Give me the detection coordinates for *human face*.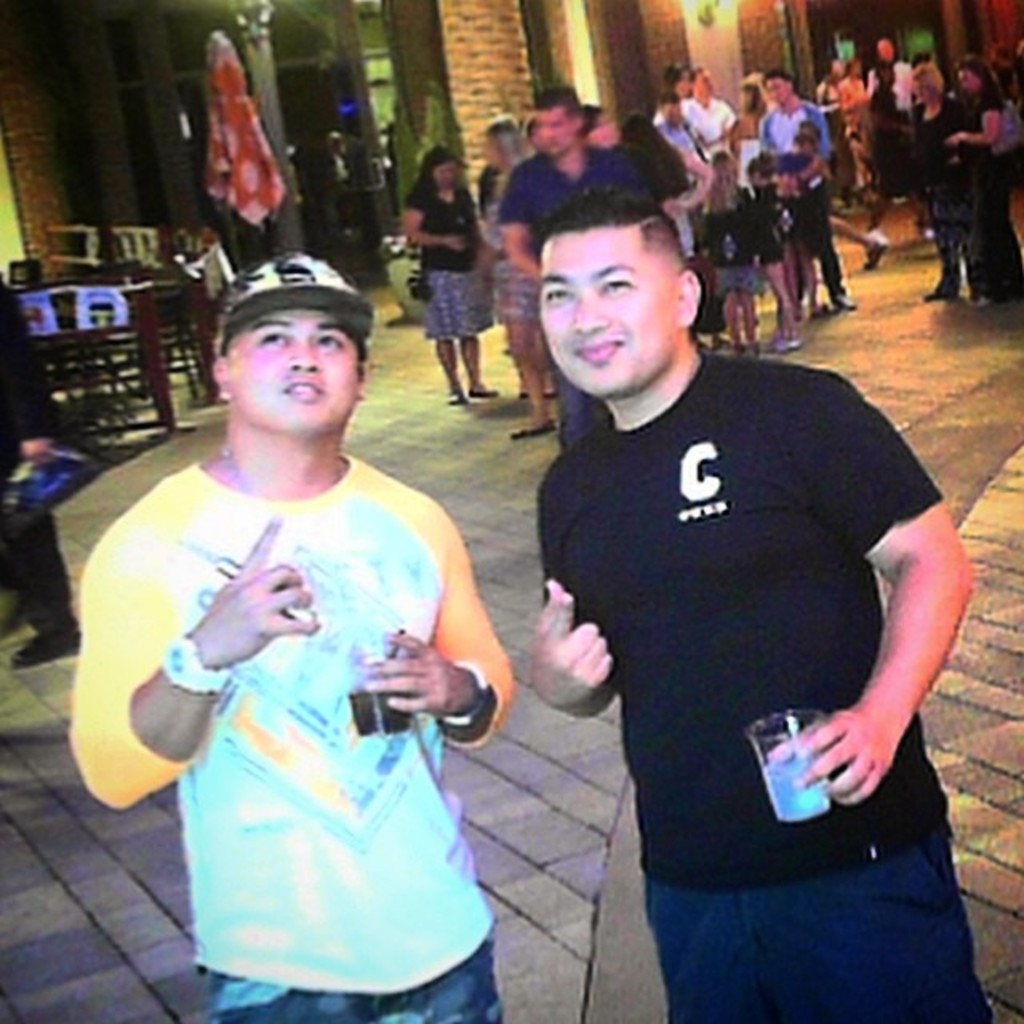
851/62/866/77.
